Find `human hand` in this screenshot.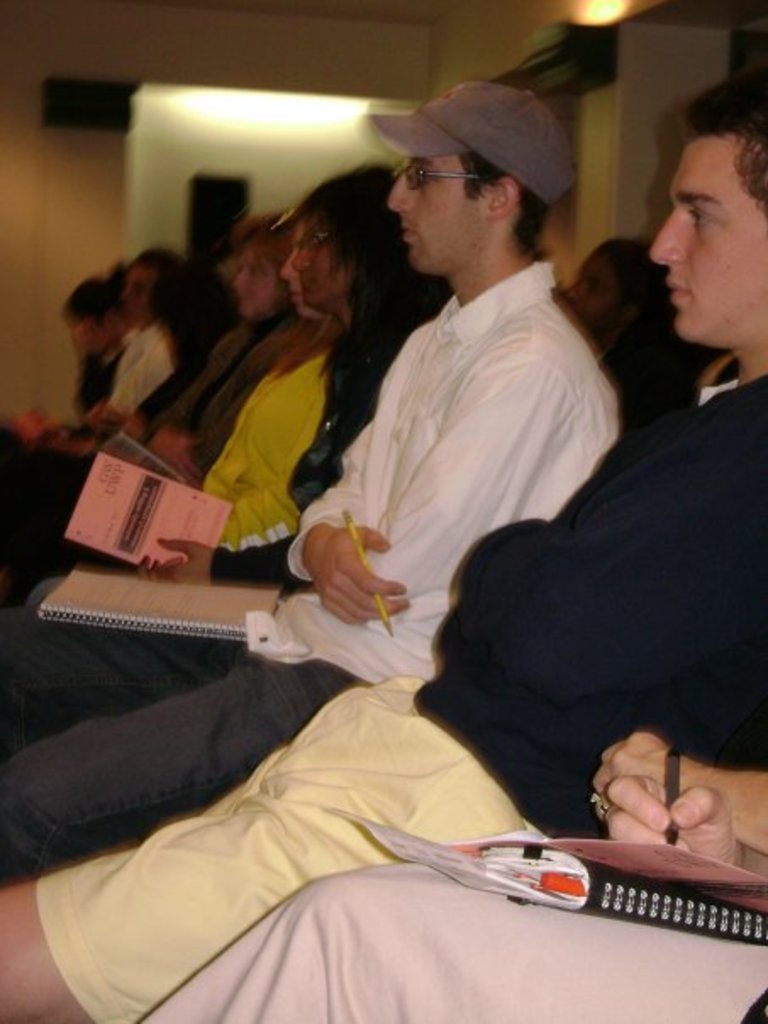
The bounding box for `human hand` is crop(305, 520, 410, 621).
